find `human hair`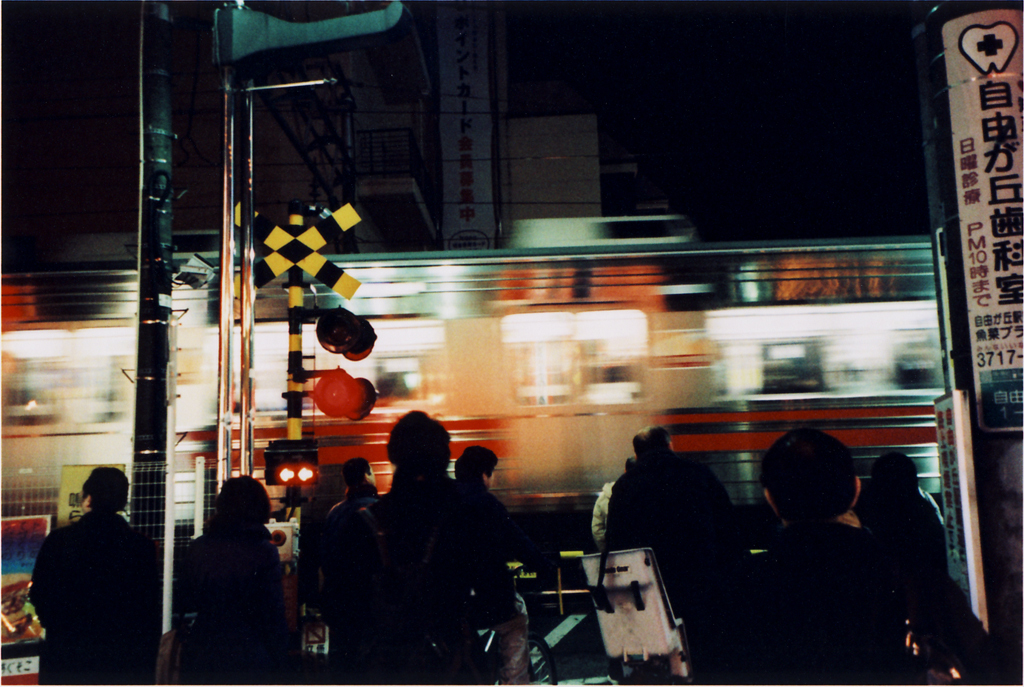
{"left": 214, "top": 473, "right": 267, "bottom": 527}
